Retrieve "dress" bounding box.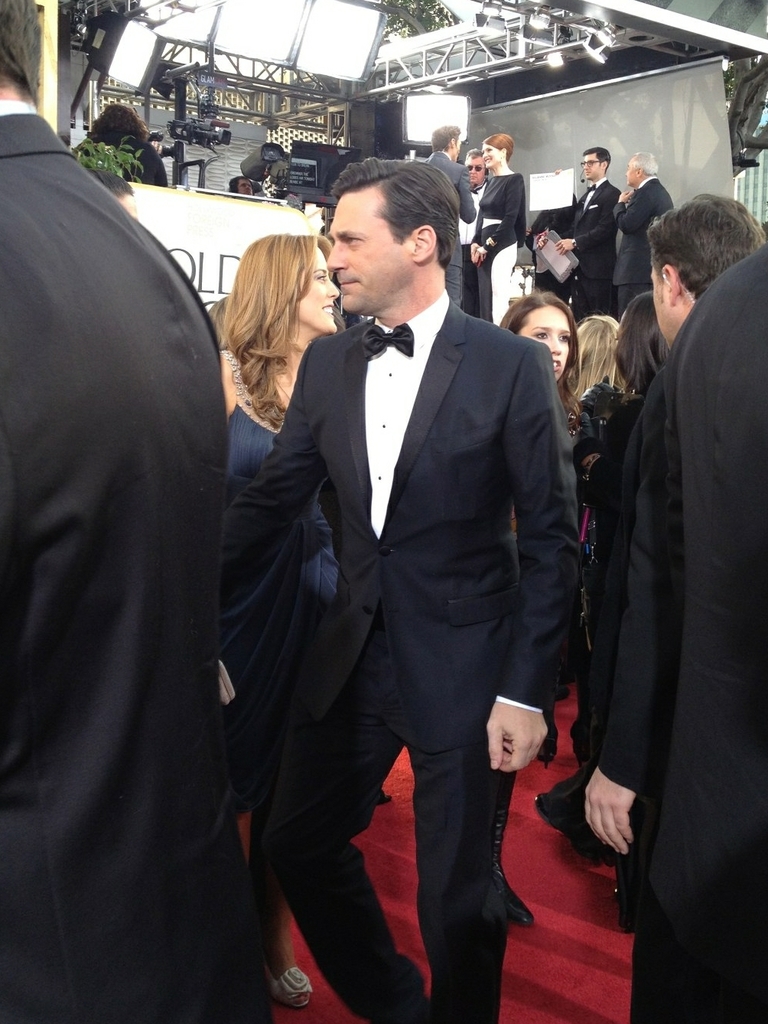
Bounding box: BBox(220, 339, 347, 808).
